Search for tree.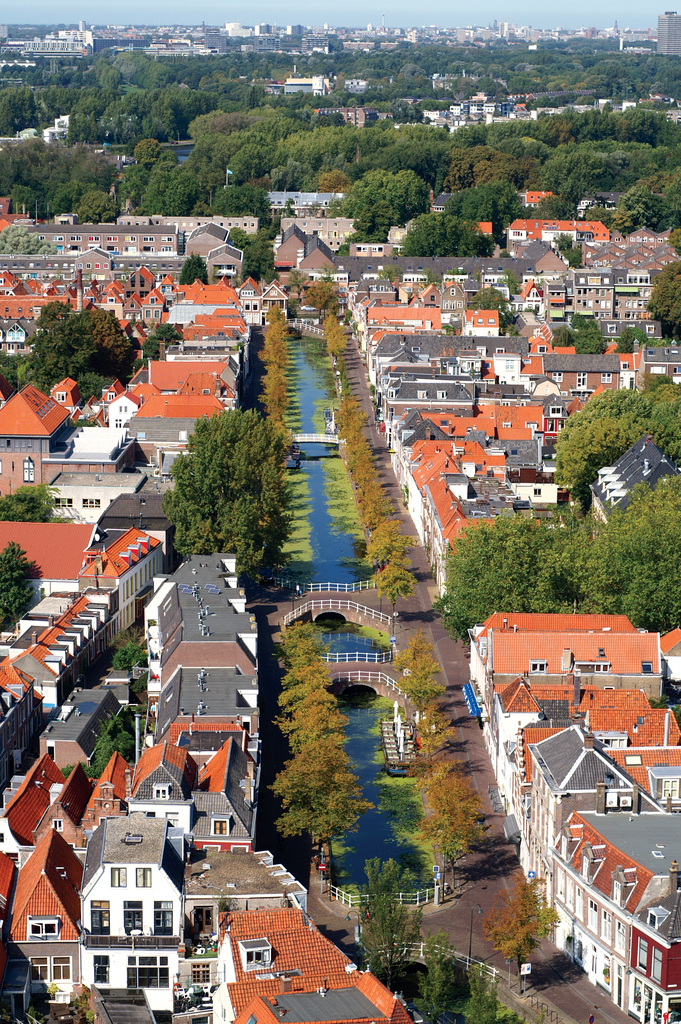
Found at 65, 706, 133, 785.
